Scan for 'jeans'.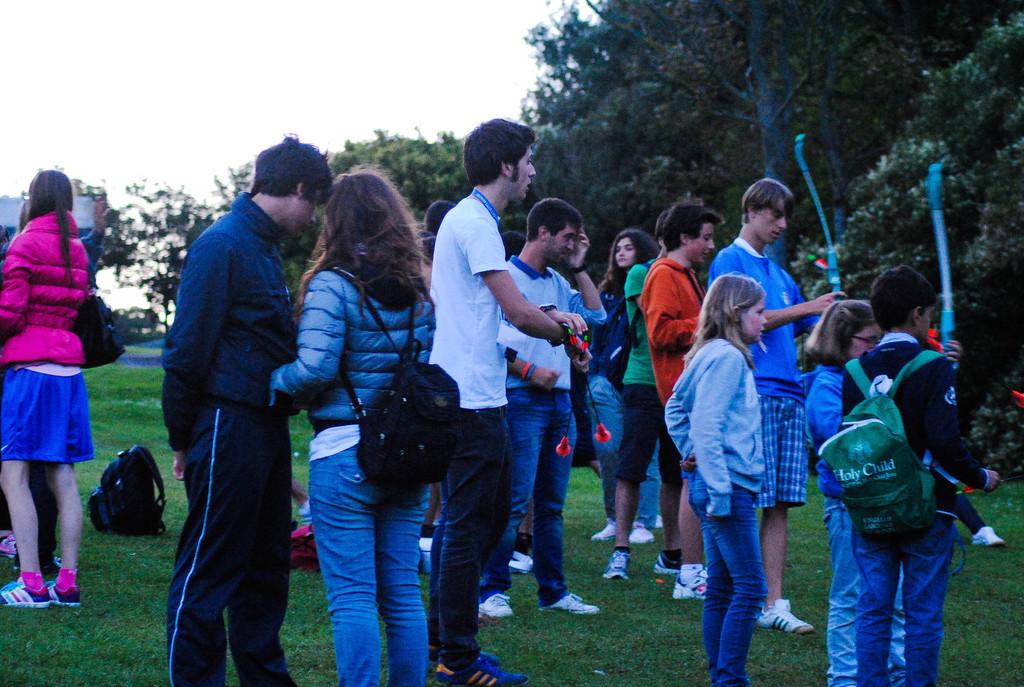
Scan result: [470,385,573,603].
